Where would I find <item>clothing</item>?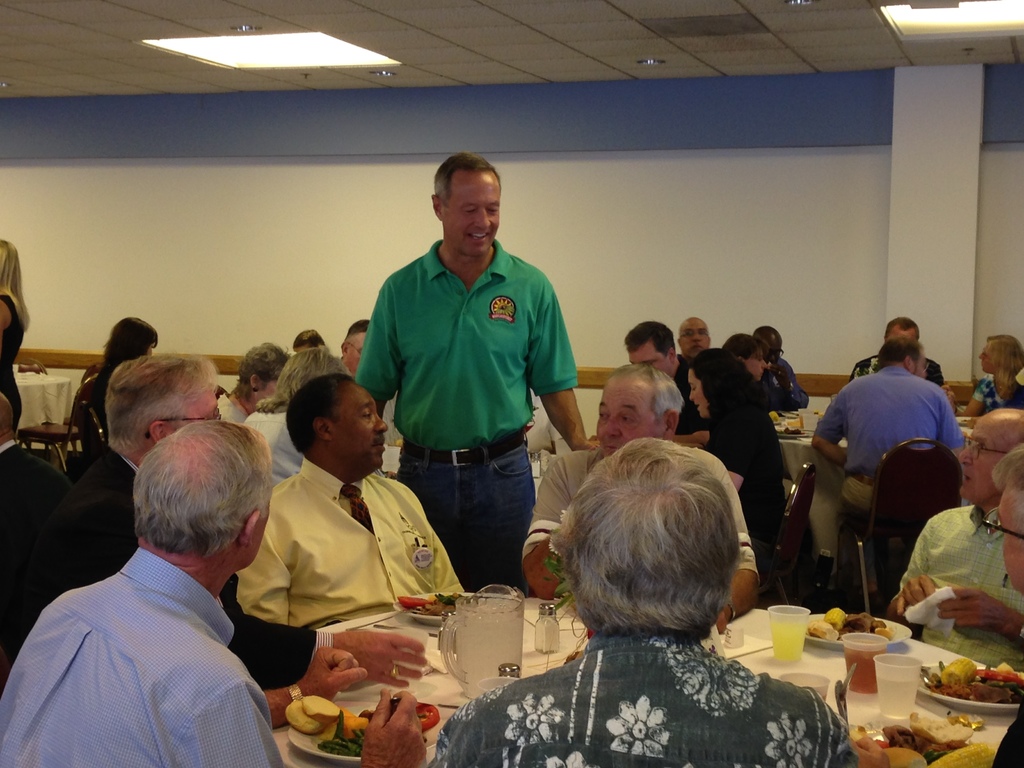
At (x1=813, y1=367, x2=963, y2=532).
